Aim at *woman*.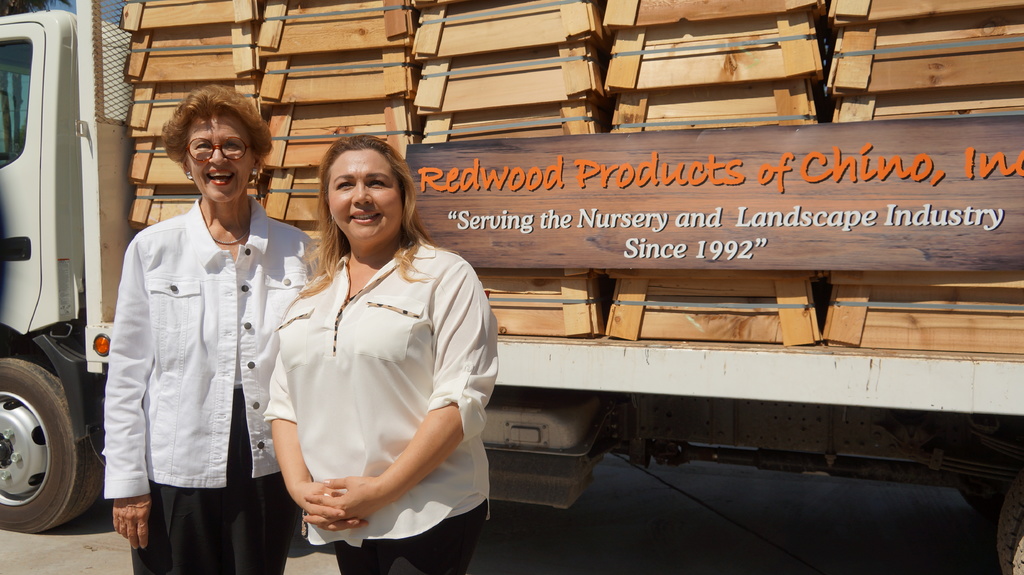
Aimed at region(102, 83, 330, 574).
